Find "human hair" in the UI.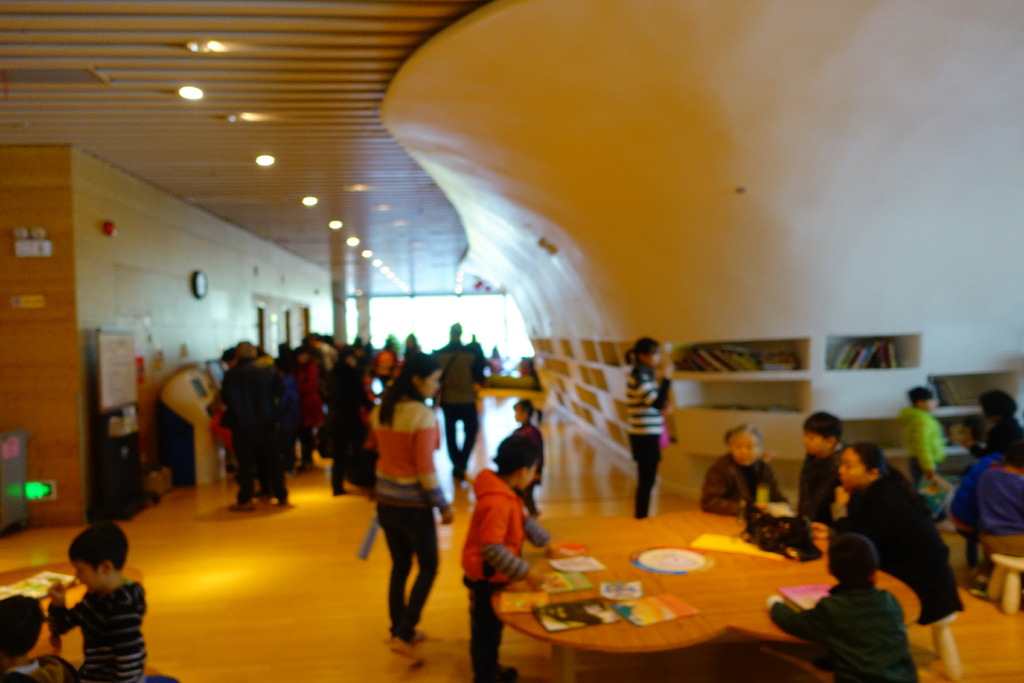
UI element at box(984, 420, 1023, 468).
